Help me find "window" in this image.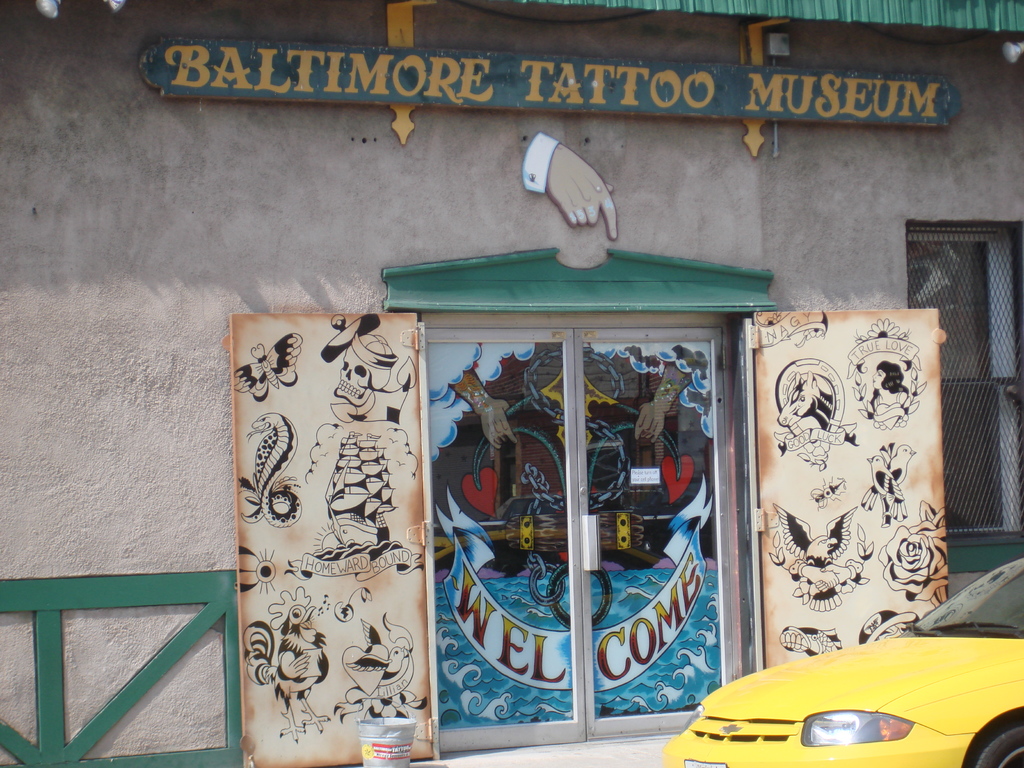
Found it: locate(380, 250, 776, 743).
